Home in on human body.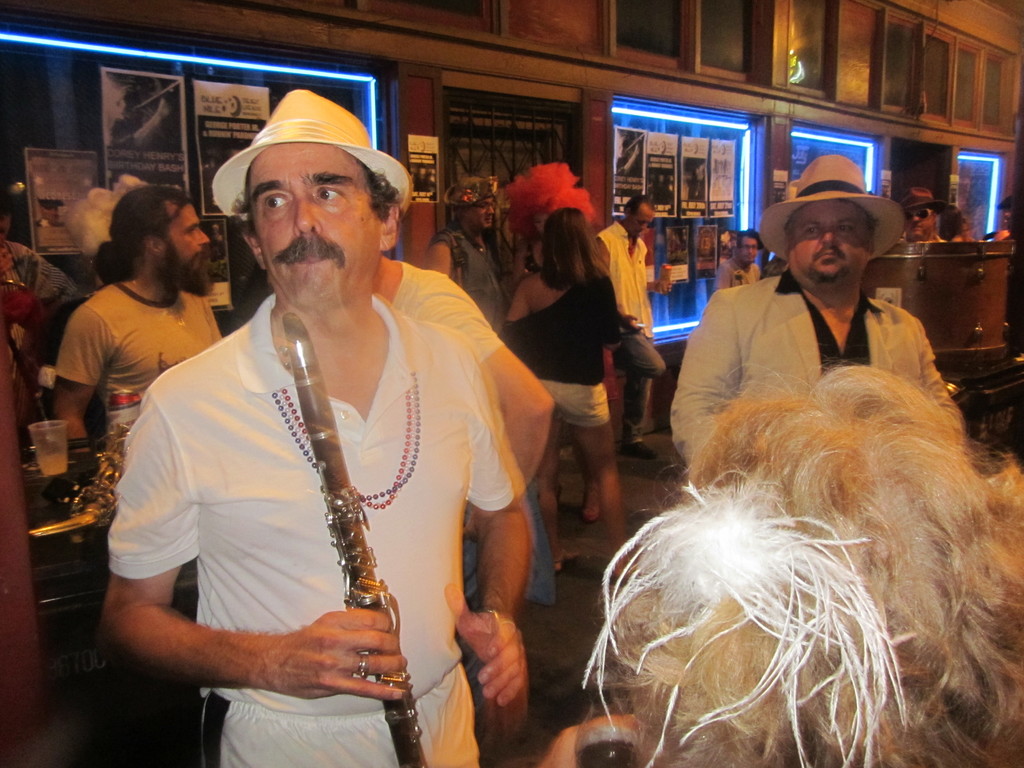
Homed in at l=508, t=274, r=644, b=566.
